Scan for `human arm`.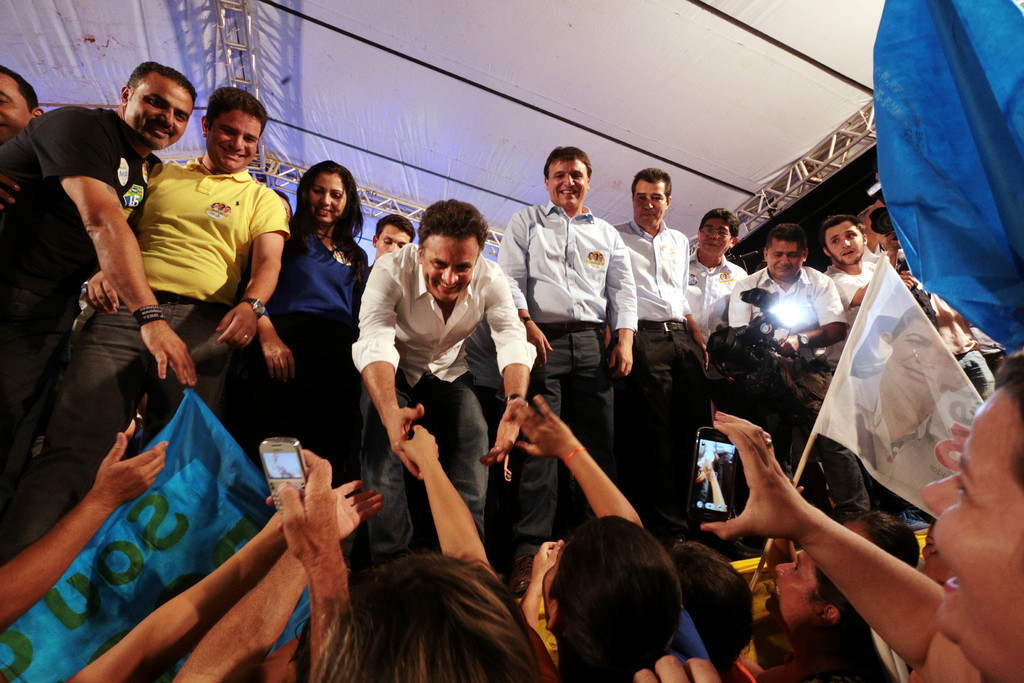
Scan result: <bbox>83, 267, 122, 317</bbox>.
